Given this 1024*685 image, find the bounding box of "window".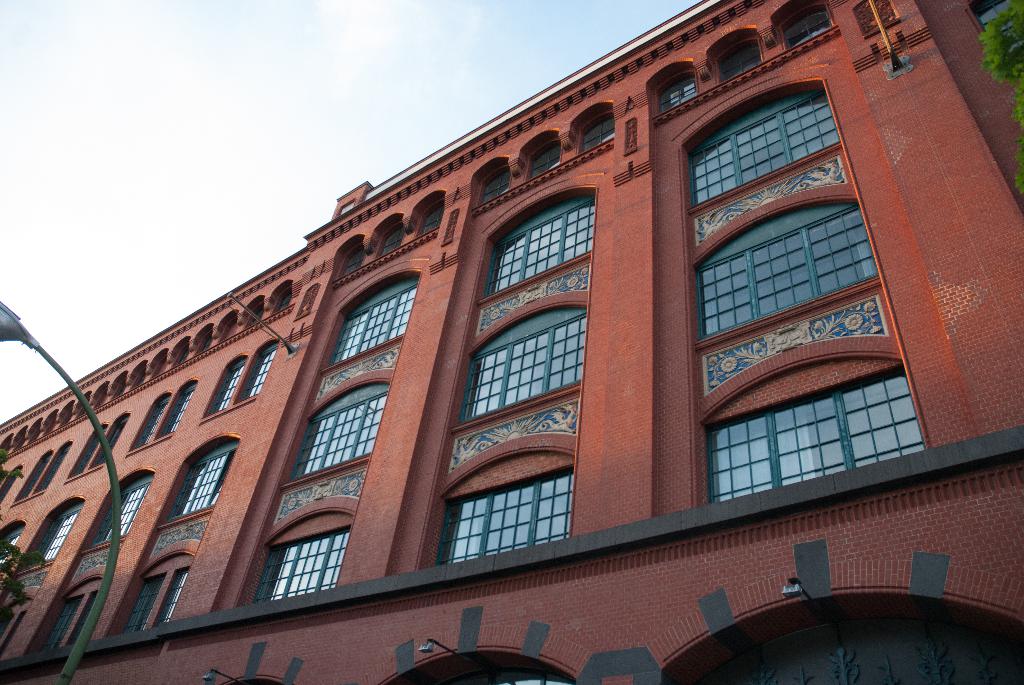
box(712, 373, 923, 503).
